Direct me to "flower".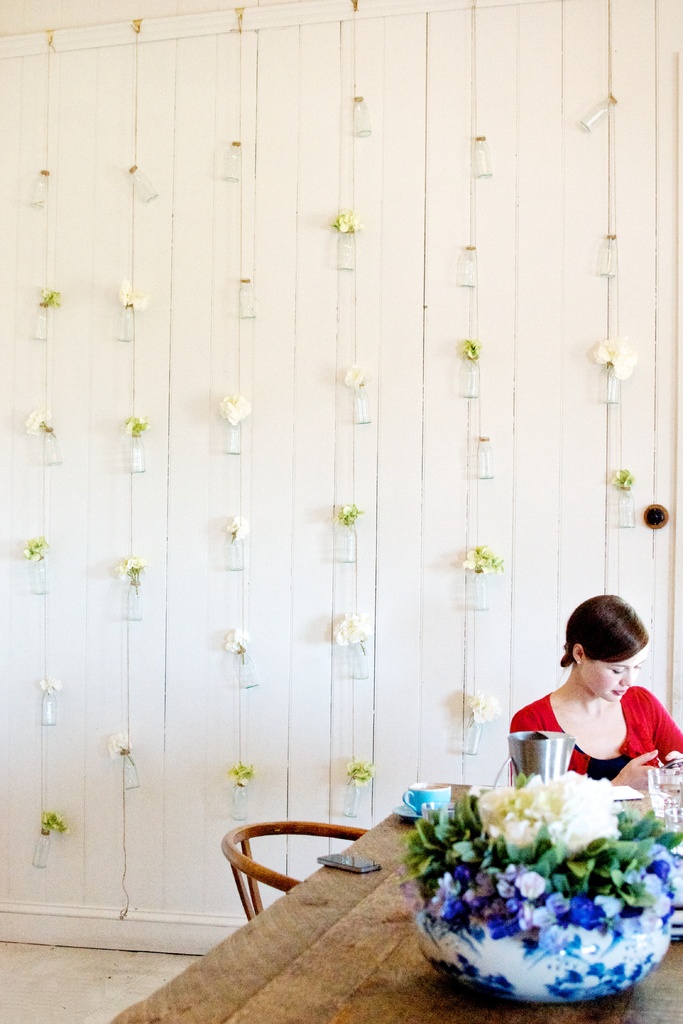
Direction: (x1=334, y1=605, x2=365, y2=648).
